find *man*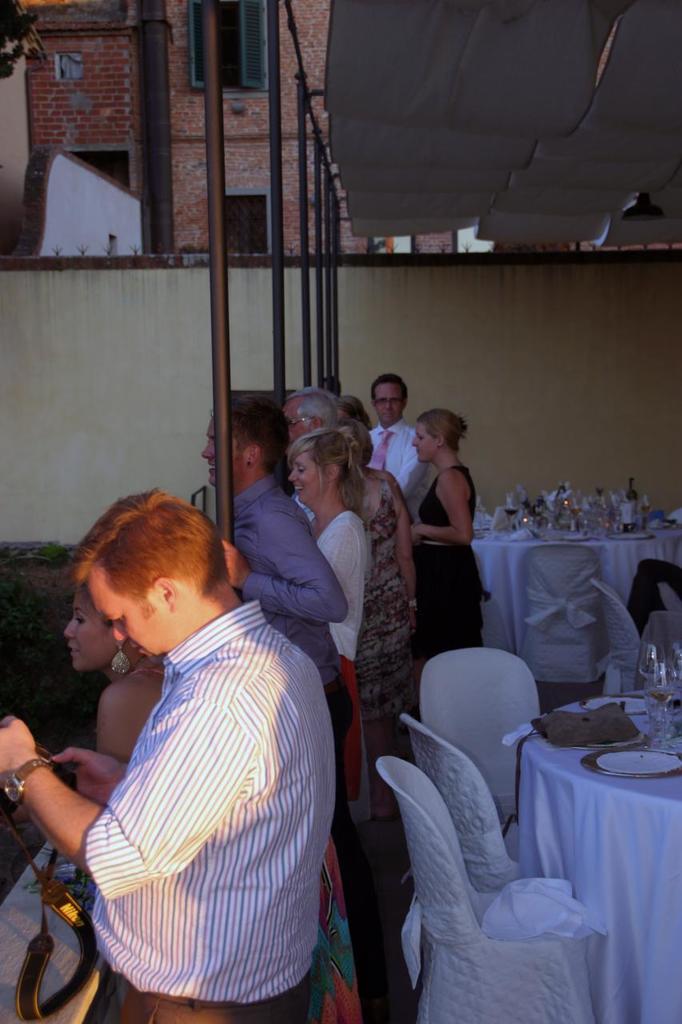
<region>0, 491, 346, 1023</region>
